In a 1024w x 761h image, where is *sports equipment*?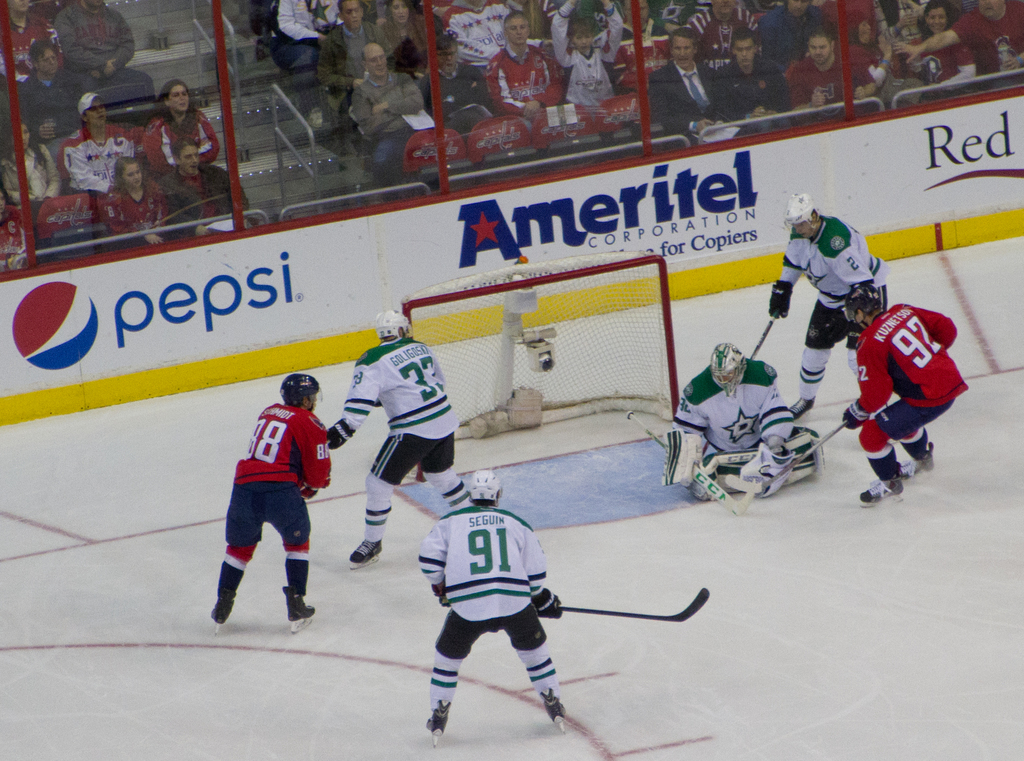
Rect(900, 443, 932, 480).
